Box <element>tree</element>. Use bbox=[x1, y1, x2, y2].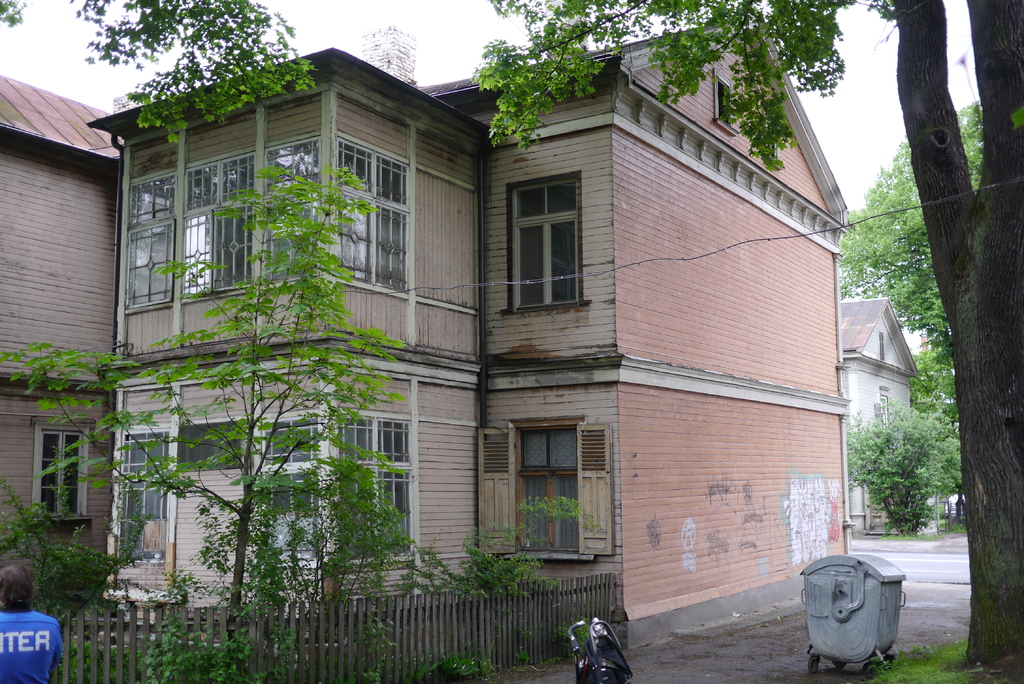
bbox=[0, 158, 425, 683].
